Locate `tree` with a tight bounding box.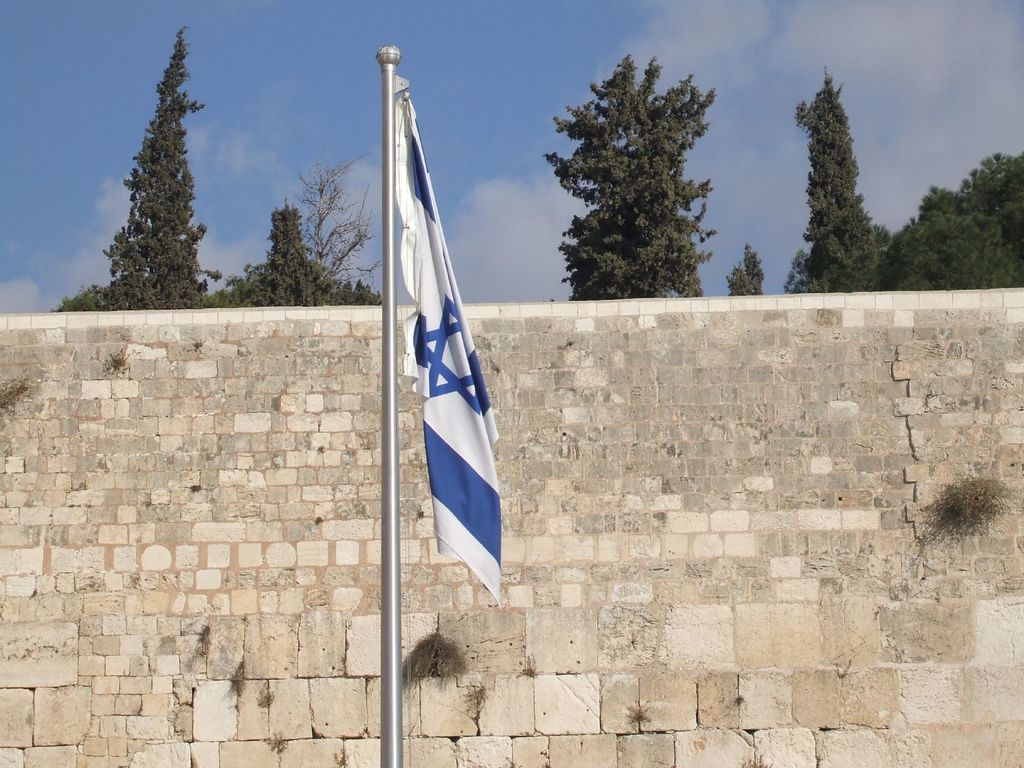
{"x1": 207, "y1": 159, "x2": 392, "y2": 303}.
